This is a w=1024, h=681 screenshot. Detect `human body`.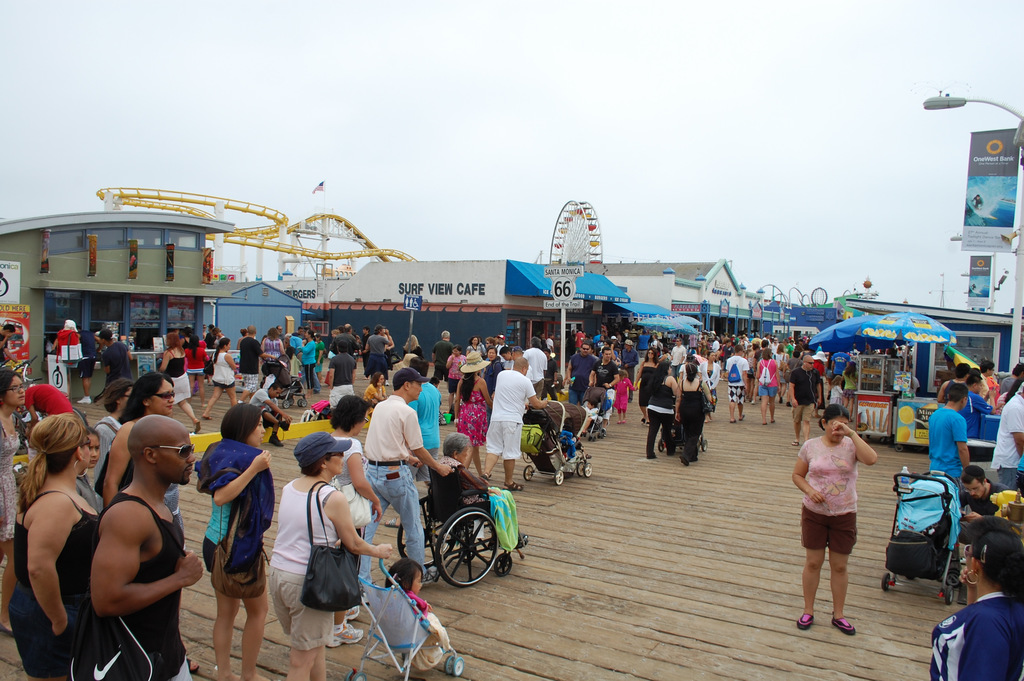
pyautogui.locateOnScreen(925, 404, 975, 484).
